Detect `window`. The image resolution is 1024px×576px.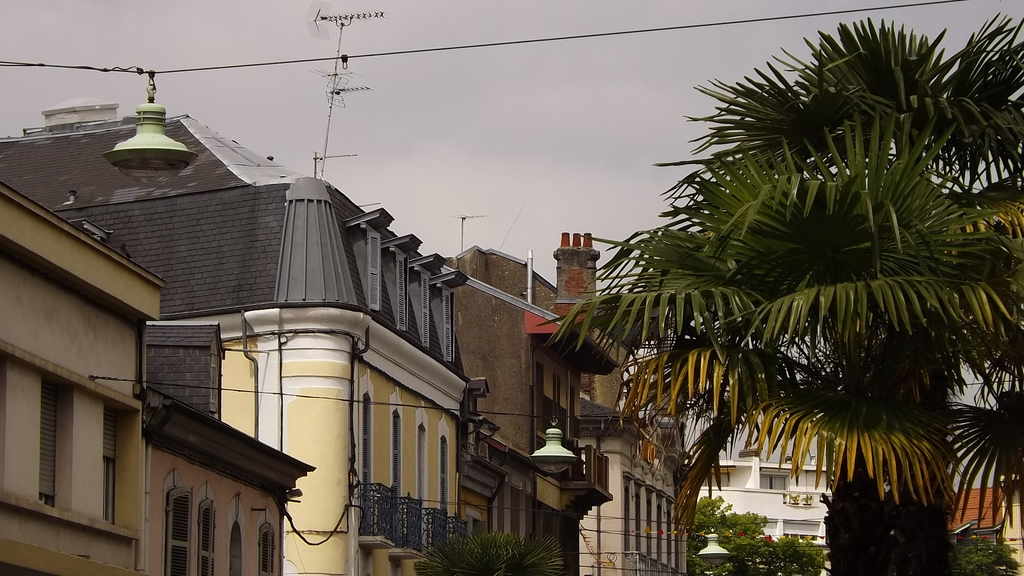
detection(394, 255, 406, 332).
